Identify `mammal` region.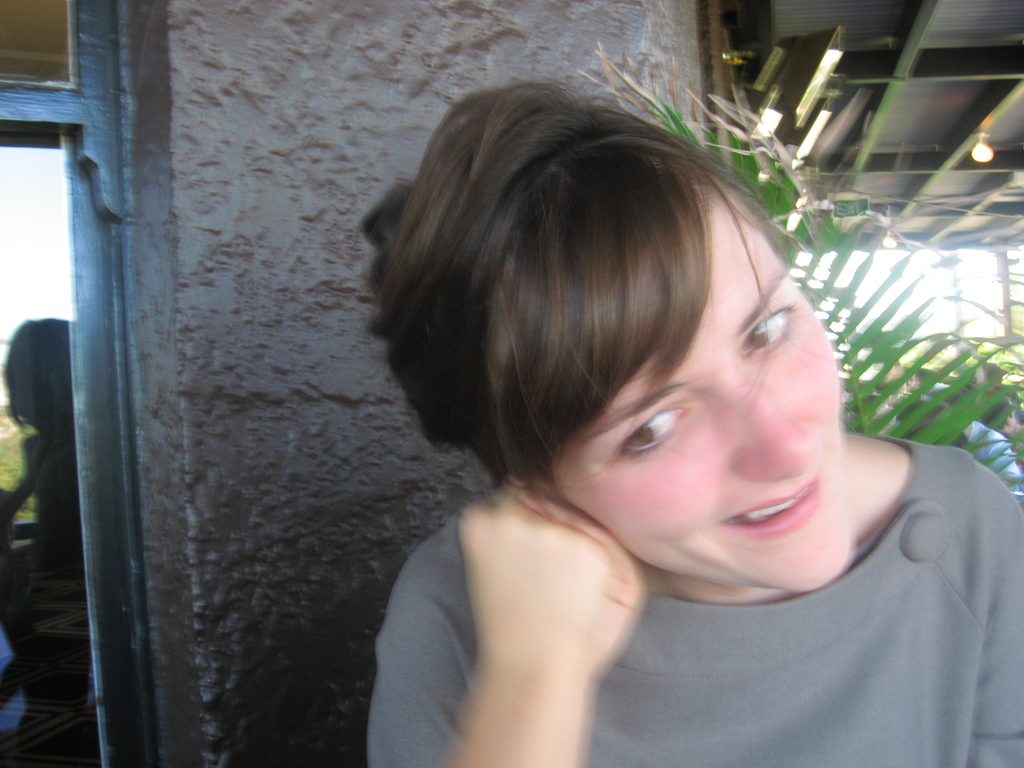
Region: crop(288, 115, 989, 698).
